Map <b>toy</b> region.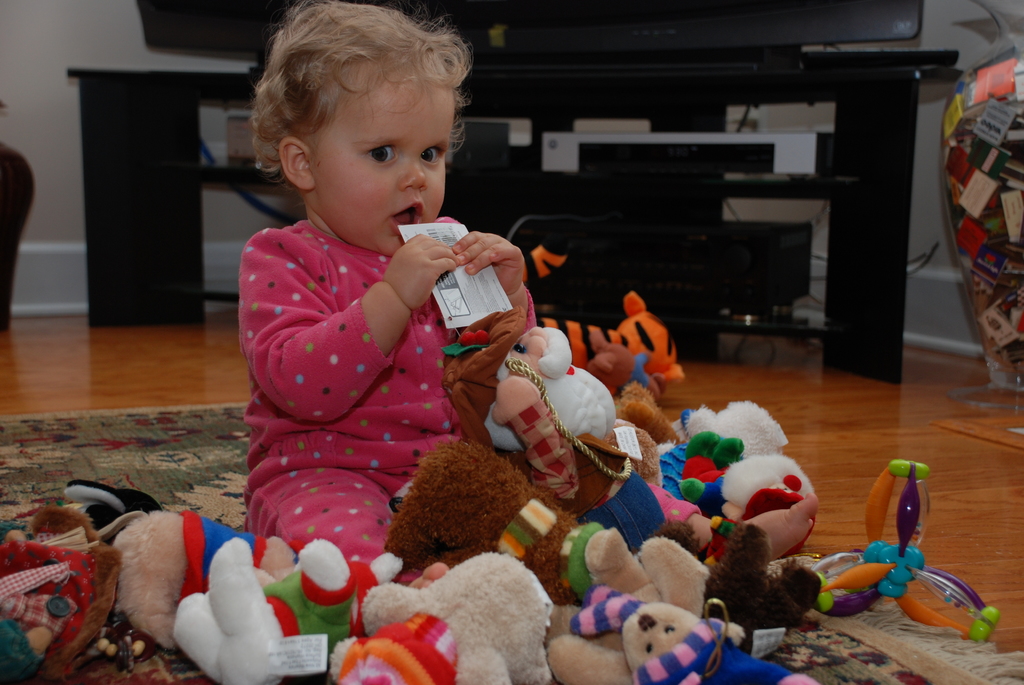
Mapped to box(383, 438, 569, 599).
